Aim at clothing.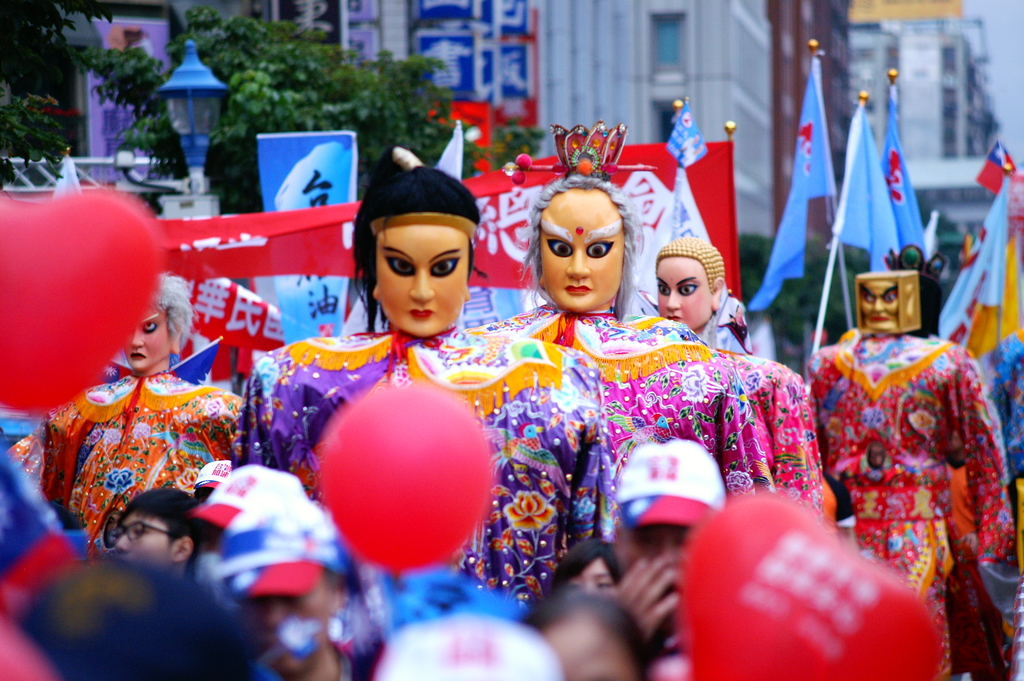
Aimed at l=818, t=314, r=1000, b=612.
